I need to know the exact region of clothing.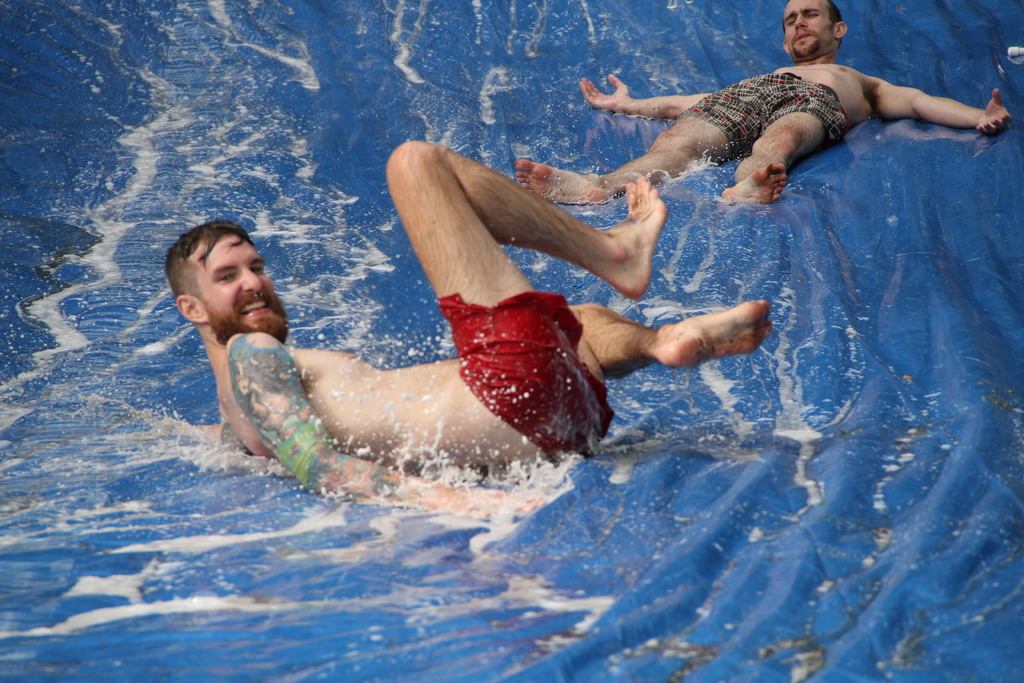
Region: left=438, top=291, right=614, bottom=463.
